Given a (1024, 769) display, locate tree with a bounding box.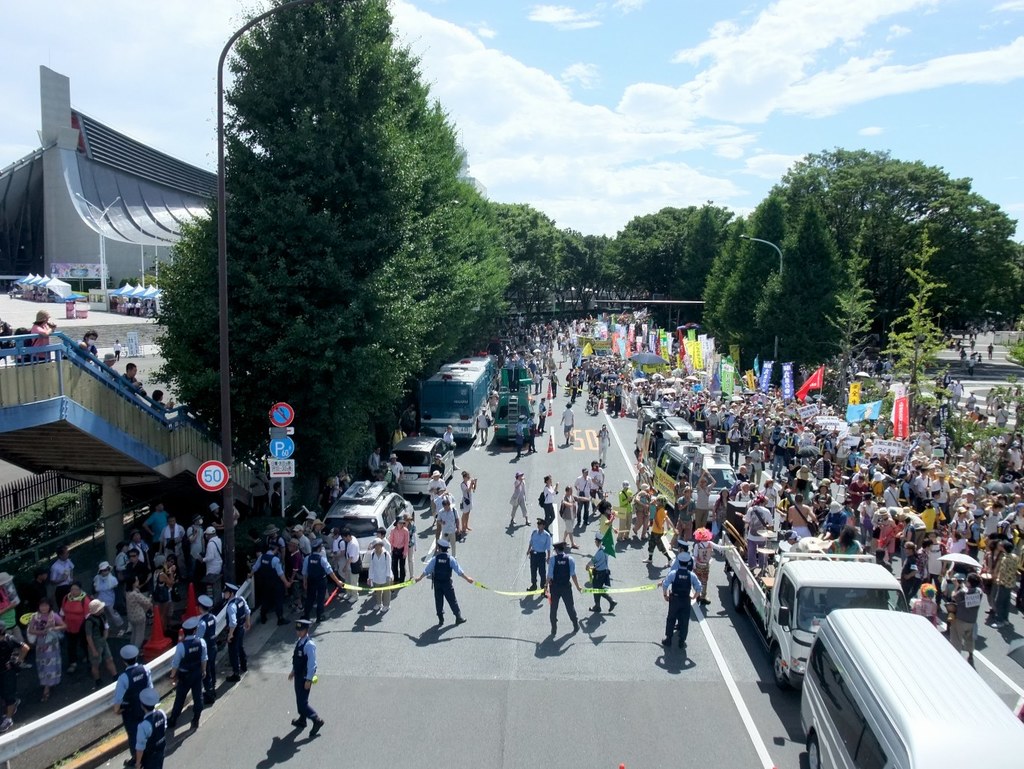
Located: bbox(720, 178, 795, 357).
